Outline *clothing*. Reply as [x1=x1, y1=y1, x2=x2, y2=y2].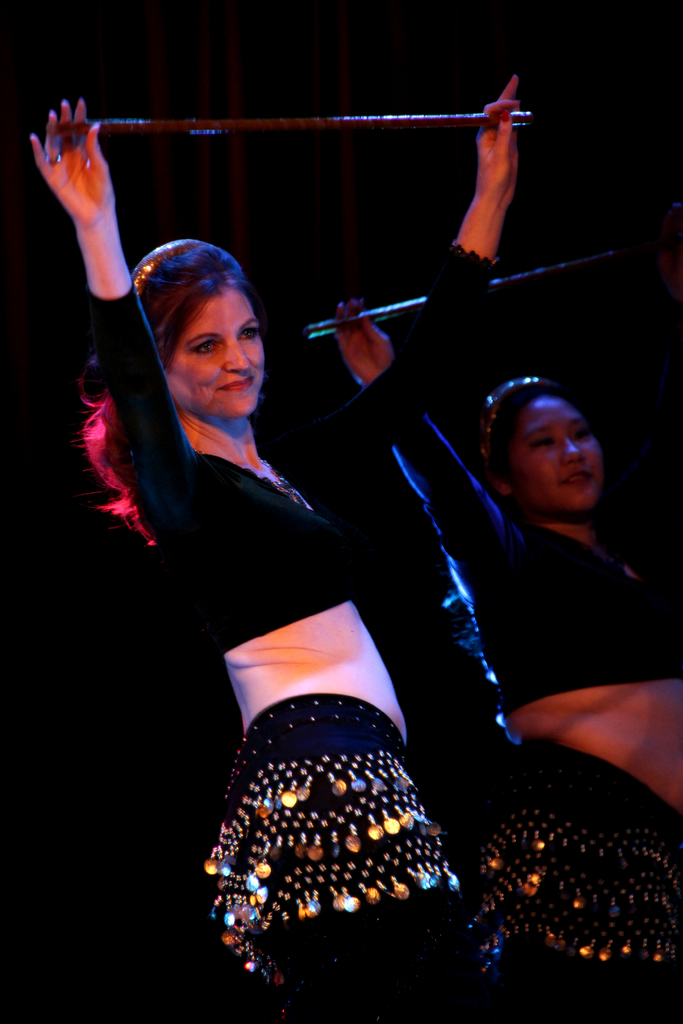
[x1=188, y1=689, x2=460, y2=1023].
